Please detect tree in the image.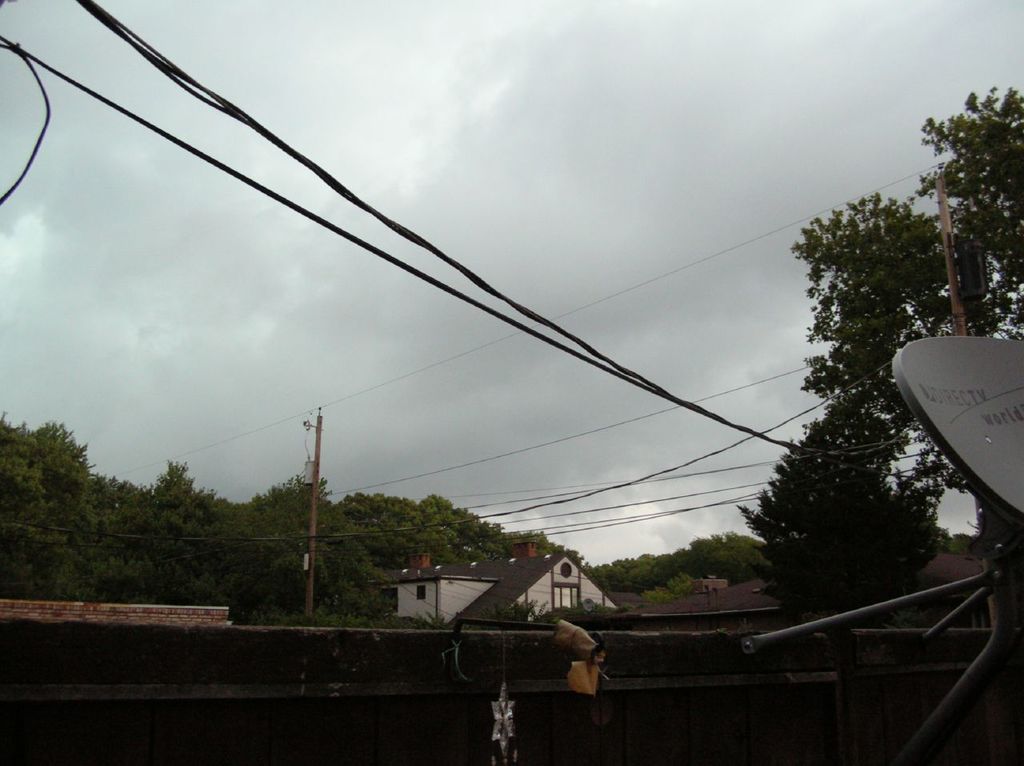
x1=736 y1=399 x2=951 y2=658.
